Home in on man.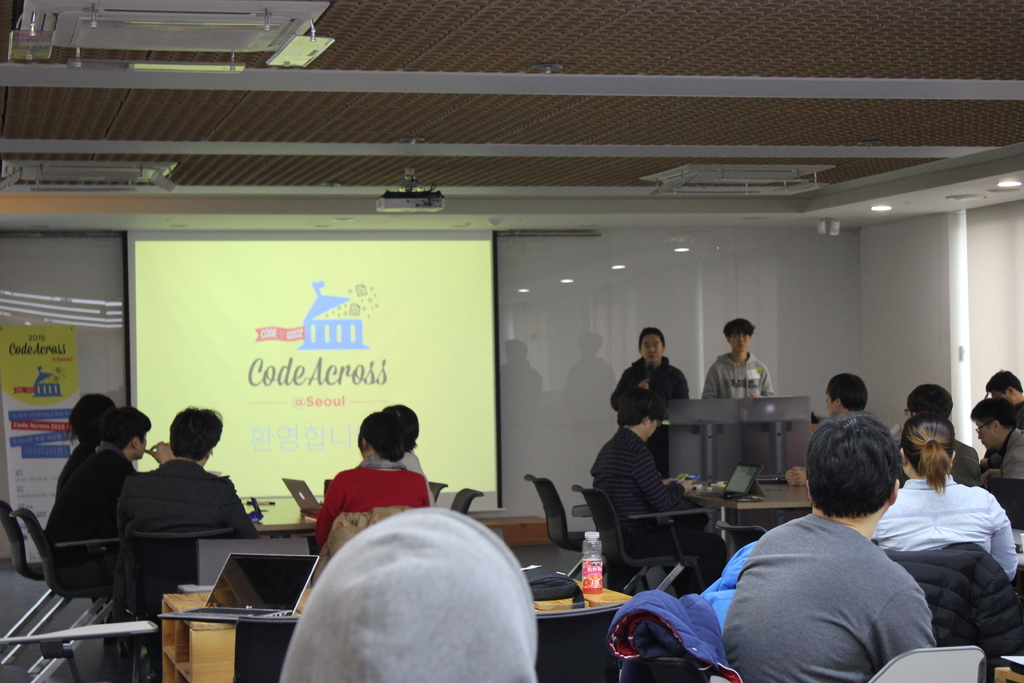
Homed in at bbox=[721, 411, 940, 682].
